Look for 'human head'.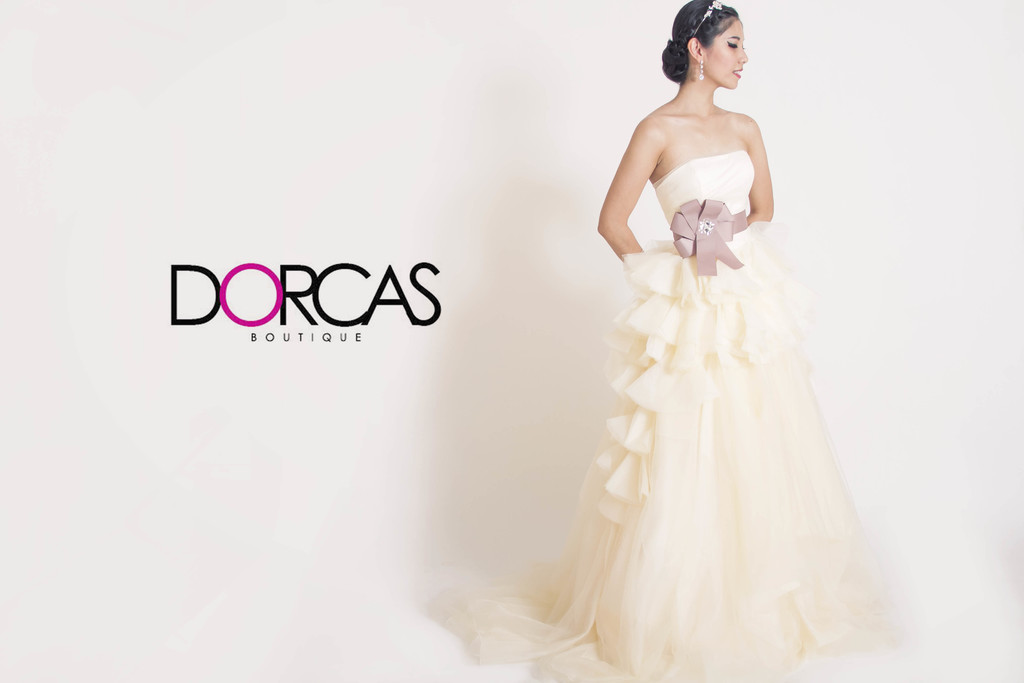
Found: Rect(671, 3, 772, 77).
